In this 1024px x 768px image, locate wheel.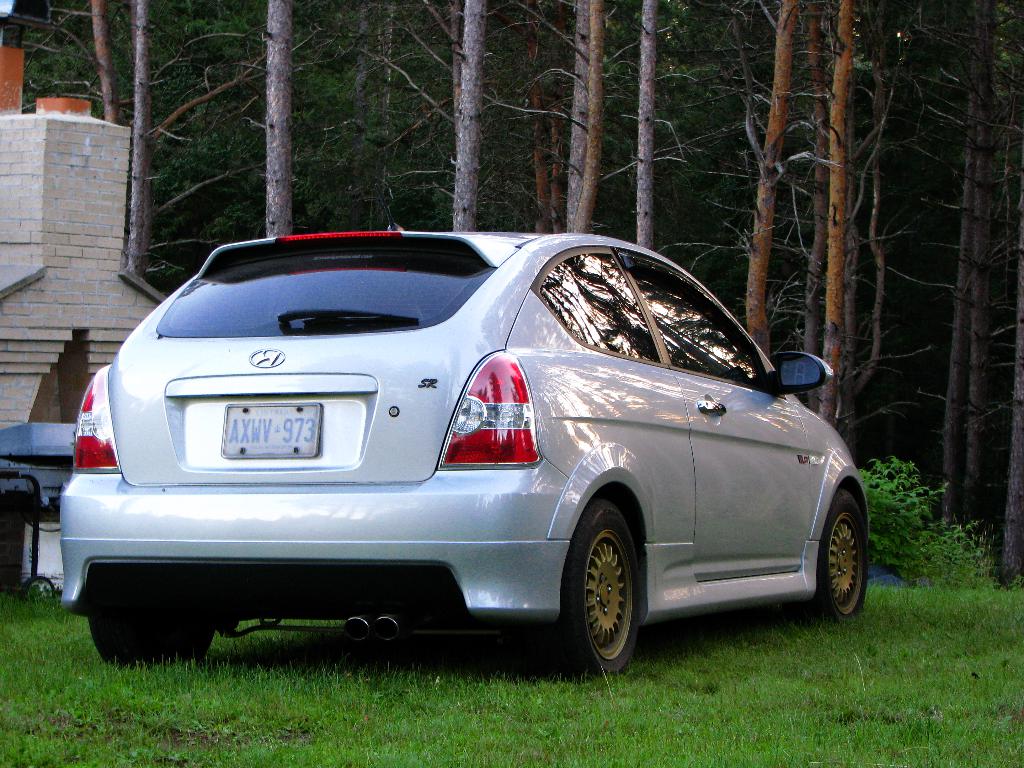
Bounding box: x1=20 y1=572 x2=57 y2=601.
